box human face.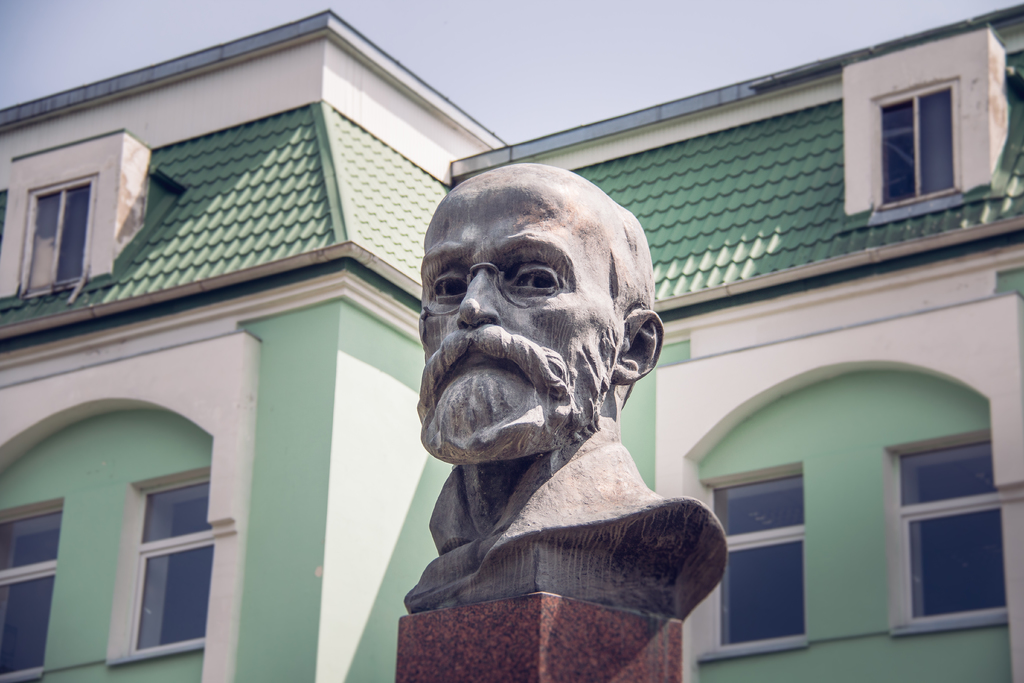
x1=415, y1=169, x2=609, y2=450.
